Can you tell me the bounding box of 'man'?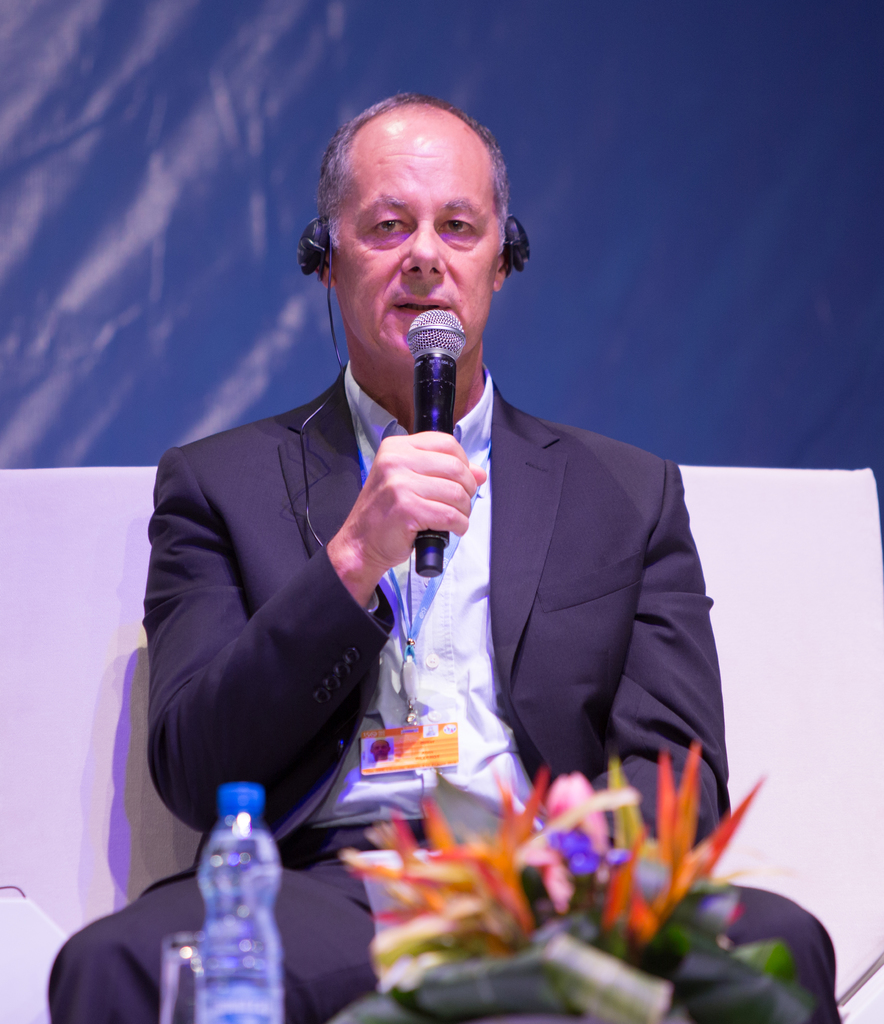
48, 95, 837, 1023.
